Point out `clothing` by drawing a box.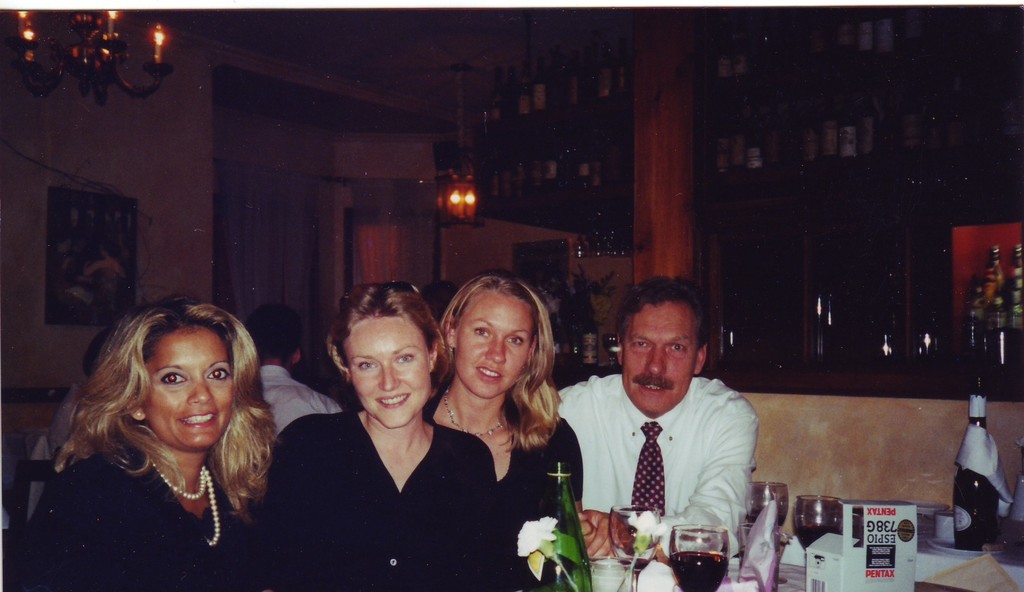
region(499, 406, 580, 591).
